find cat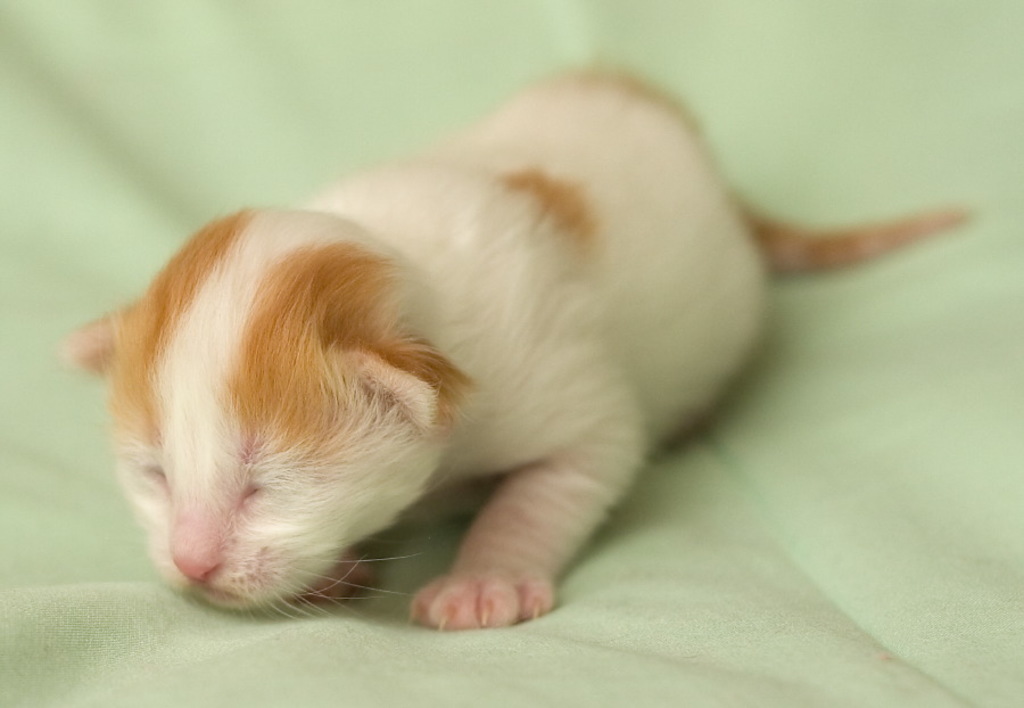
box(61, 47, 984, 631)
